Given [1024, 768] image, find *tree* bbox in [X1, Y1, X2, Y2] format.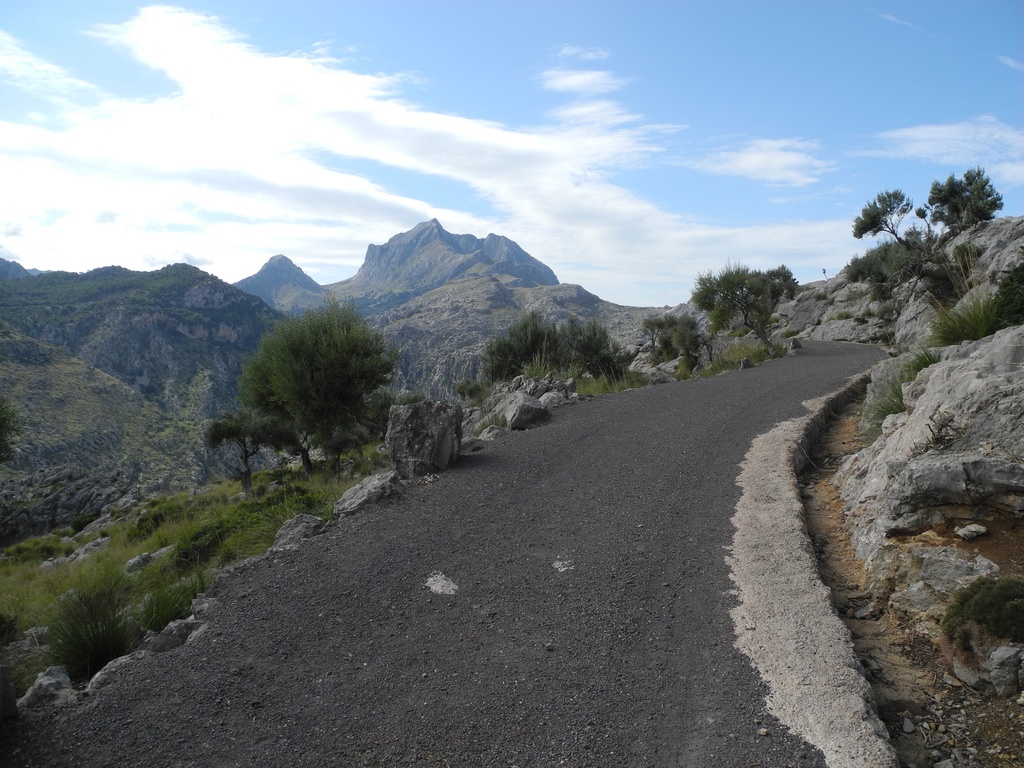
[241, 293, 425, 476].
